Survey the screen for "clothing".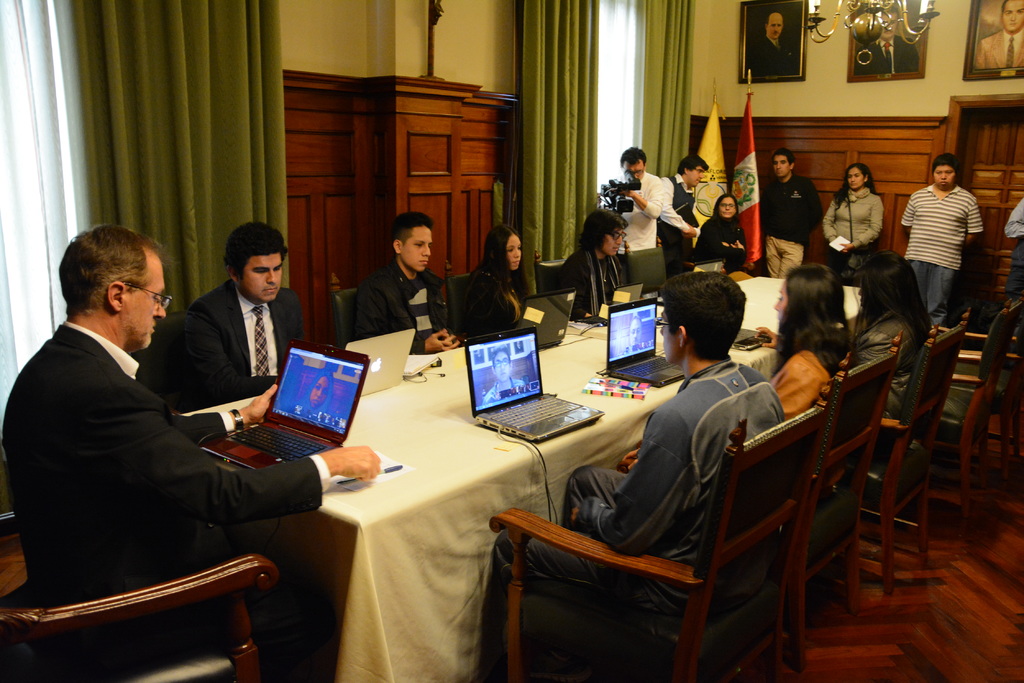
Survey found: [621,170,663,248].
